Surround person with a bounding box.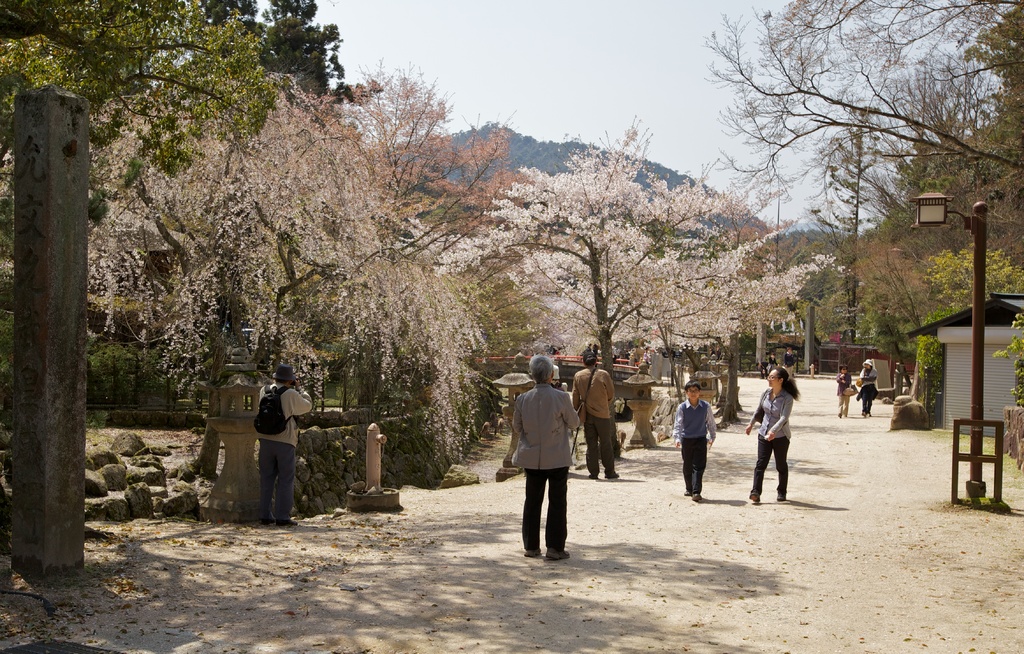
x1=769, y1=352, x2=776, y2=374.
